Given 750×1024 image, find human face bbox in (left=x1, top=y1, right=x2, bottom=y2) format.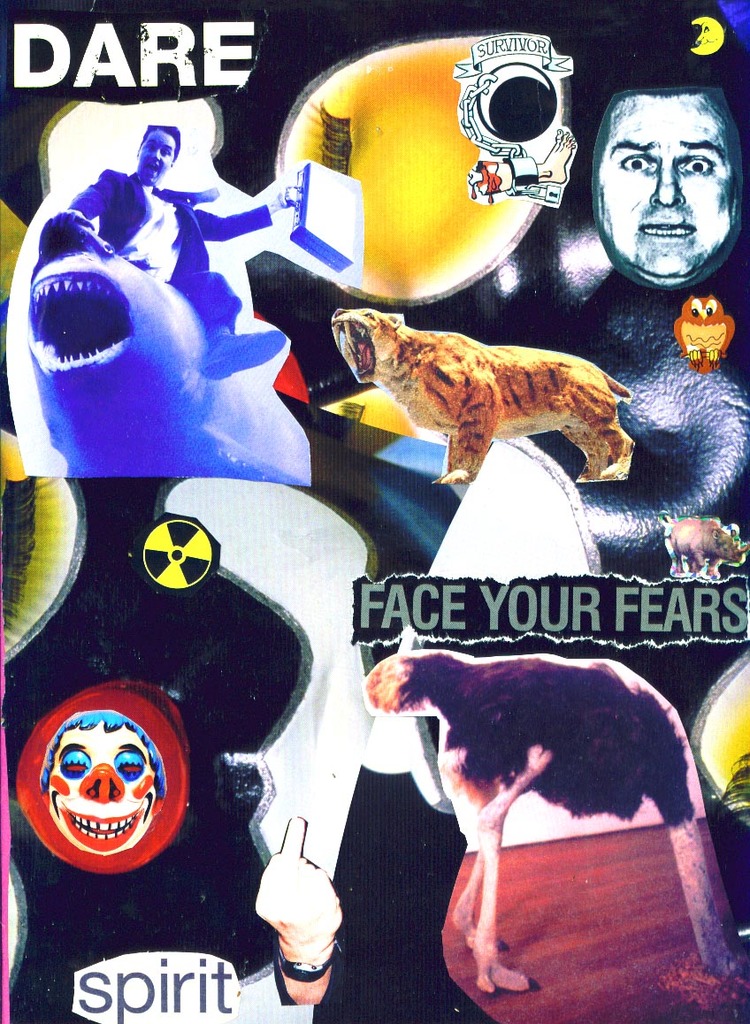
(left=595, top=93, right=742, bottom=273).
